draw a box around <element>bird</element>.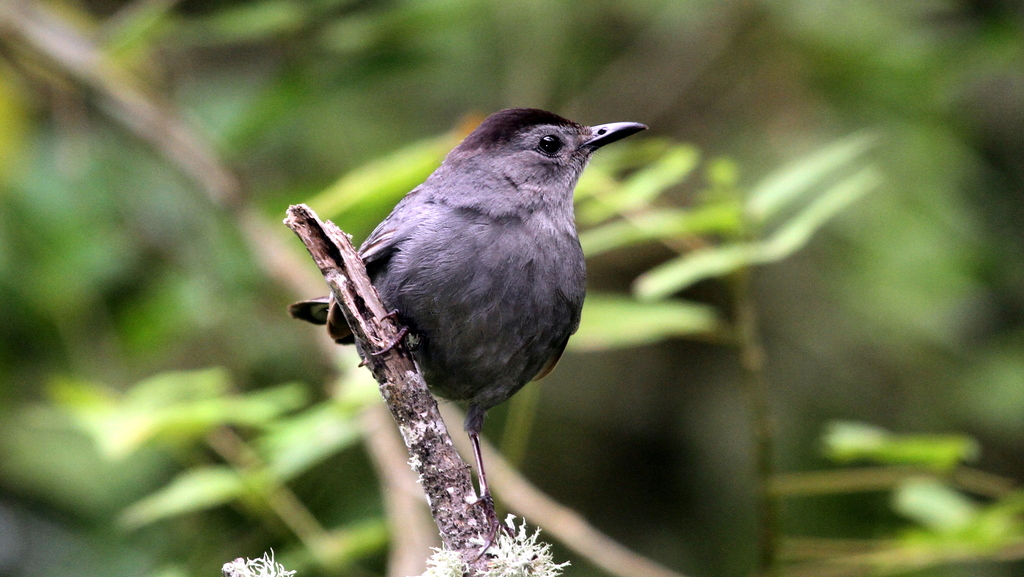
pyautogui.locateOnScreen(273, 100, 651, 574).
